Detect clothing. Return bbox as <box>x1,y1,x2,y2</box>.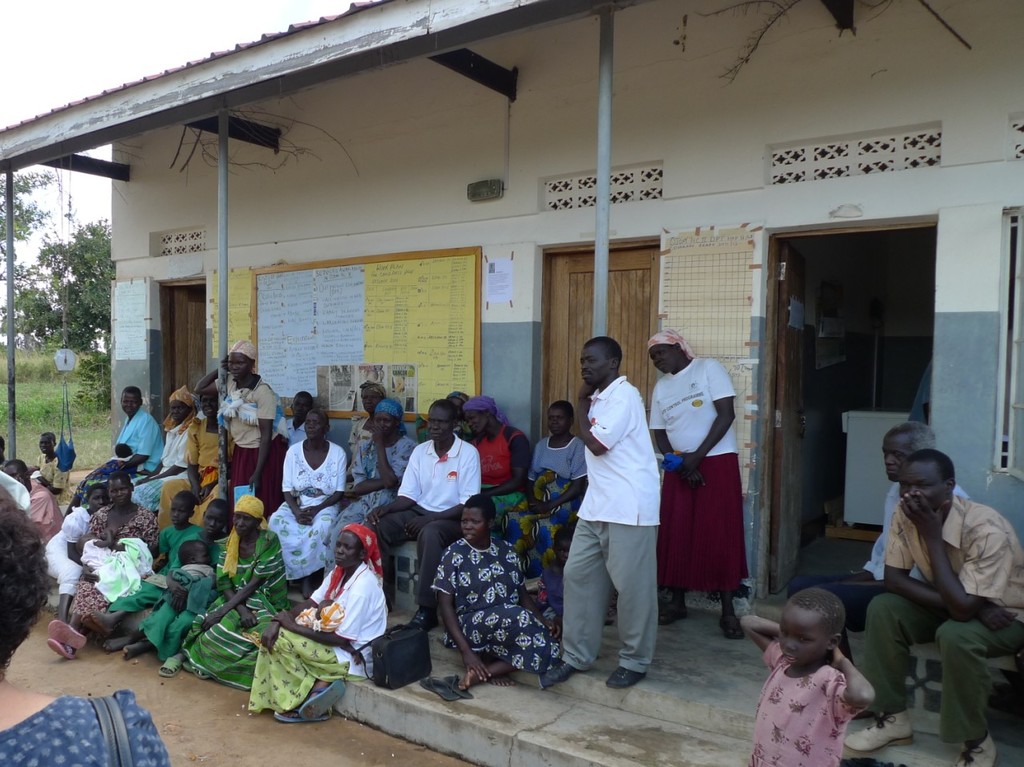
<box>365,430,483,609</box>.
